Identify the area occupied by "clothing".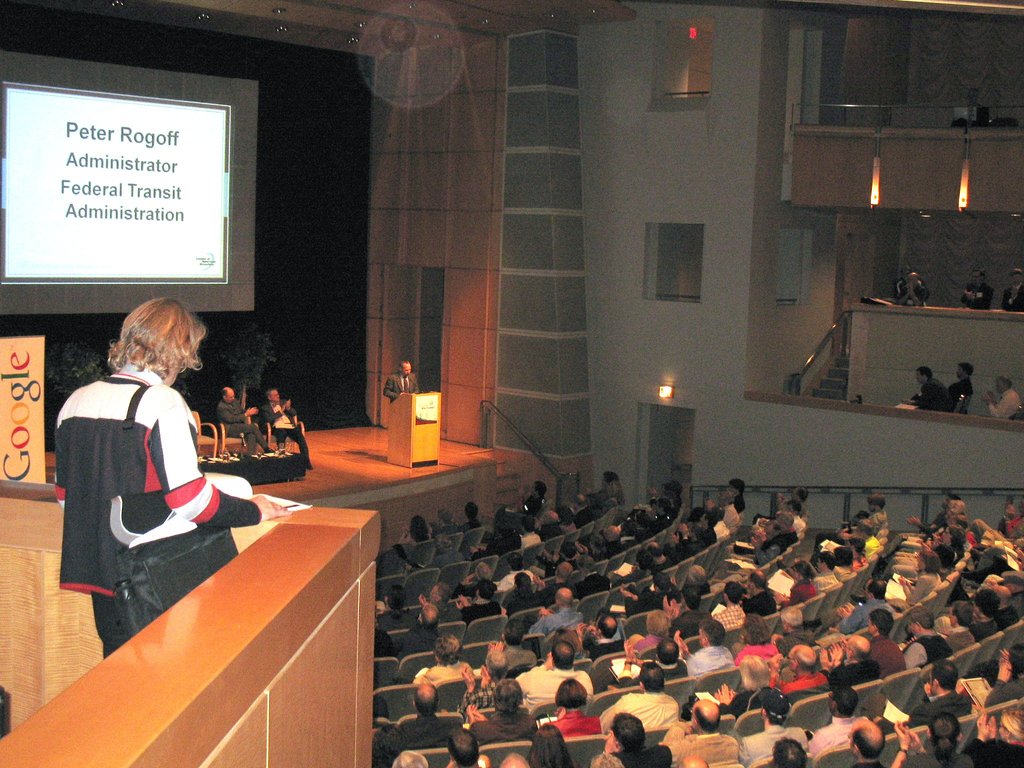
Area: [60, 358, 227, 614].
